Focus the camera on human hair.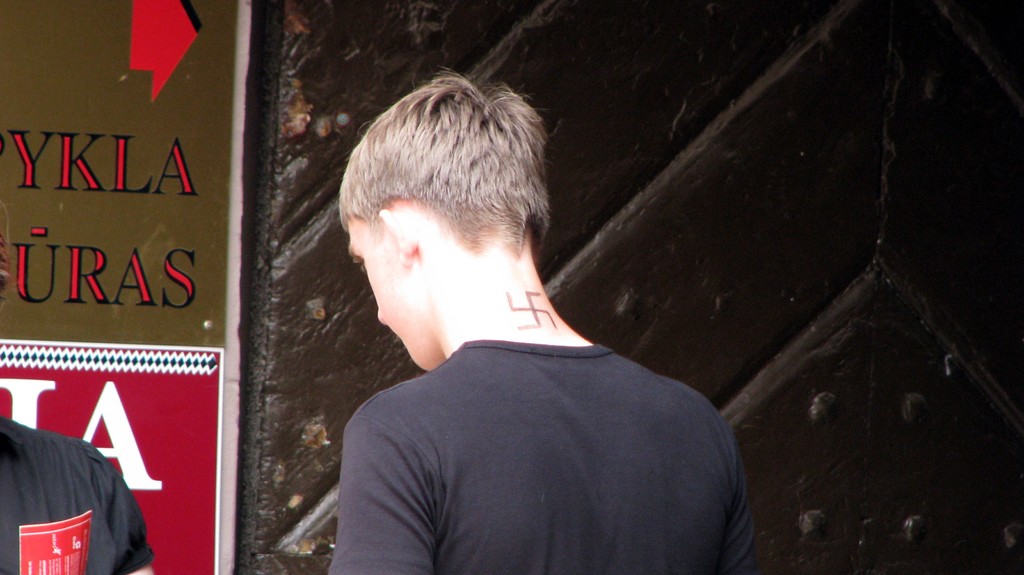
Focus region: pyautogui.locateOnScreen(346, 69, 542, 273).
